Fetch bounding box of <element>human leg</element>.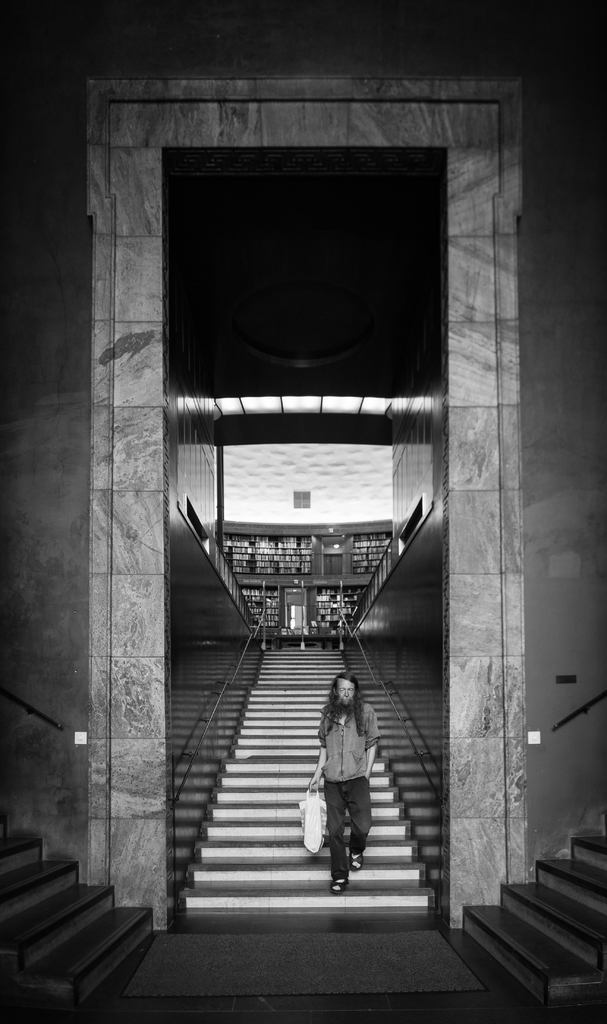
Bbox: box(326, 776, 348, 895).
